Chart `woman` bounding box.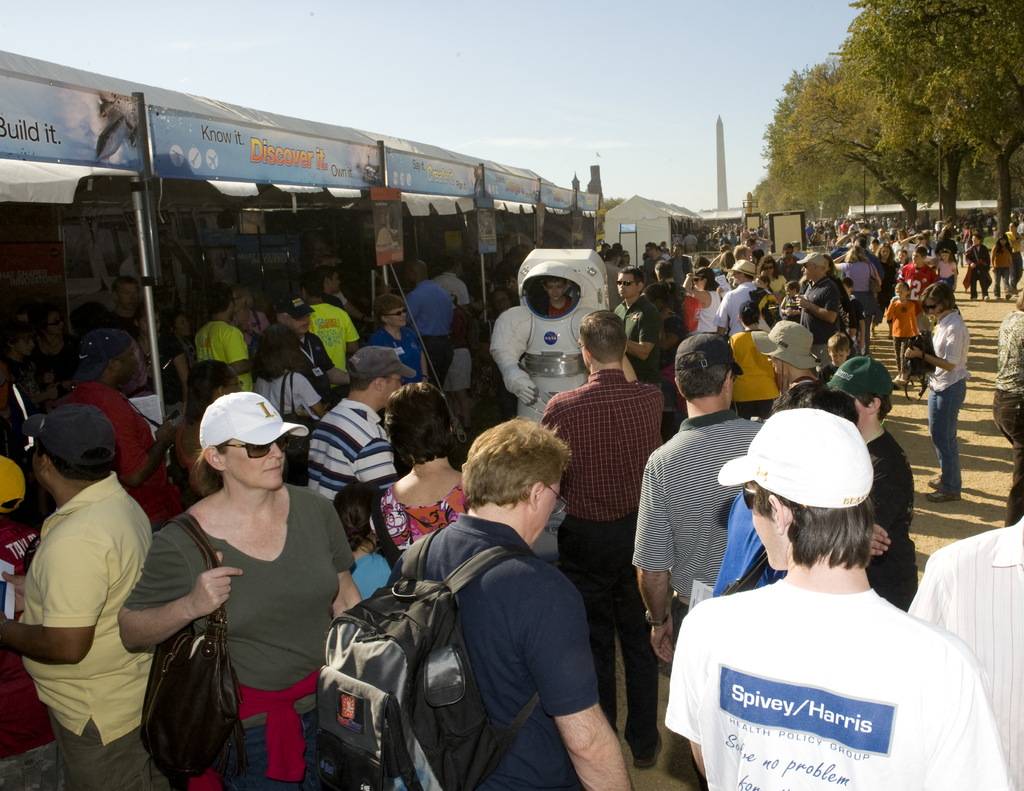
Charted: <region>933, 254, 959, 291</region>.
